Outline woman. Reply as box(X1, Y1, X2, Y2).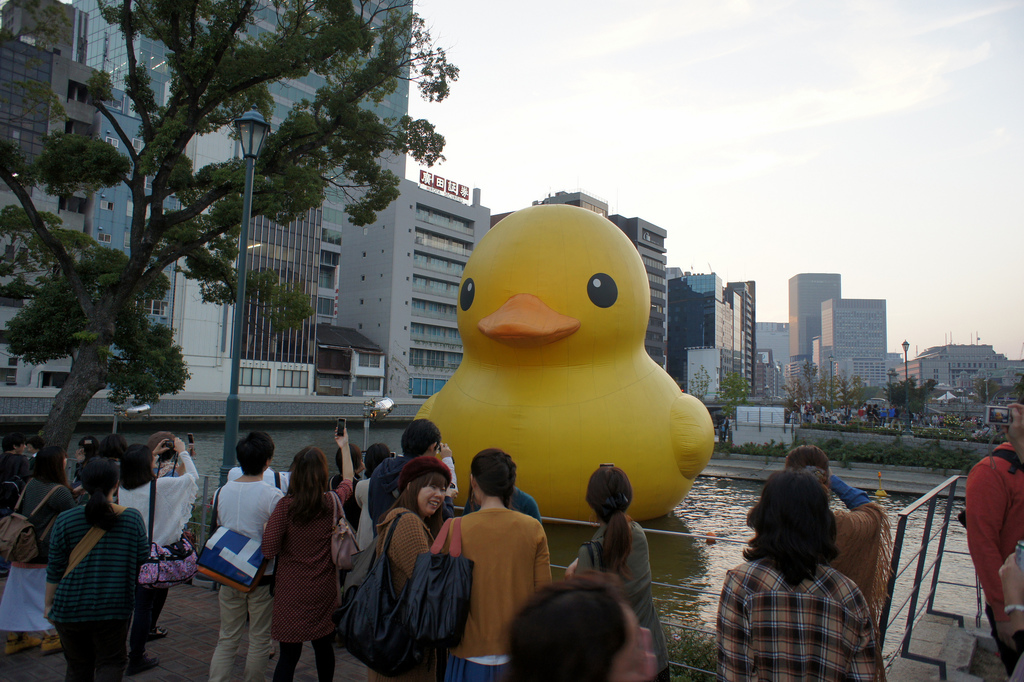
box(0, 445, 82, 659).
